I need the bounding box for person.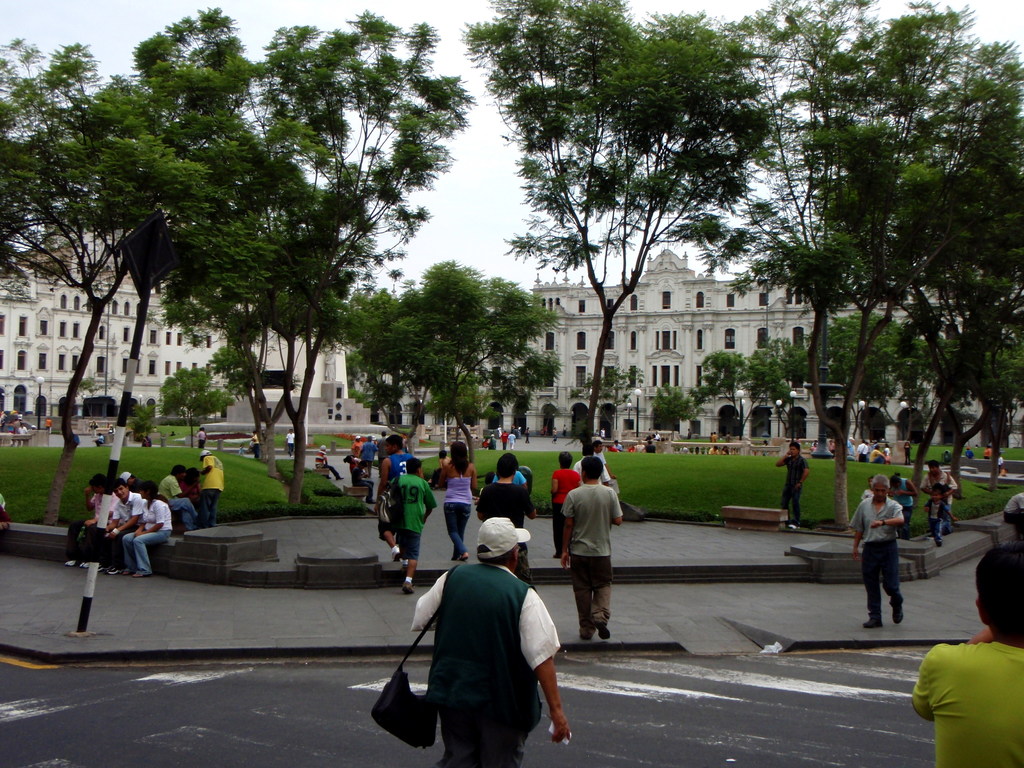
Here it is: (357, 436, 378, 476).
